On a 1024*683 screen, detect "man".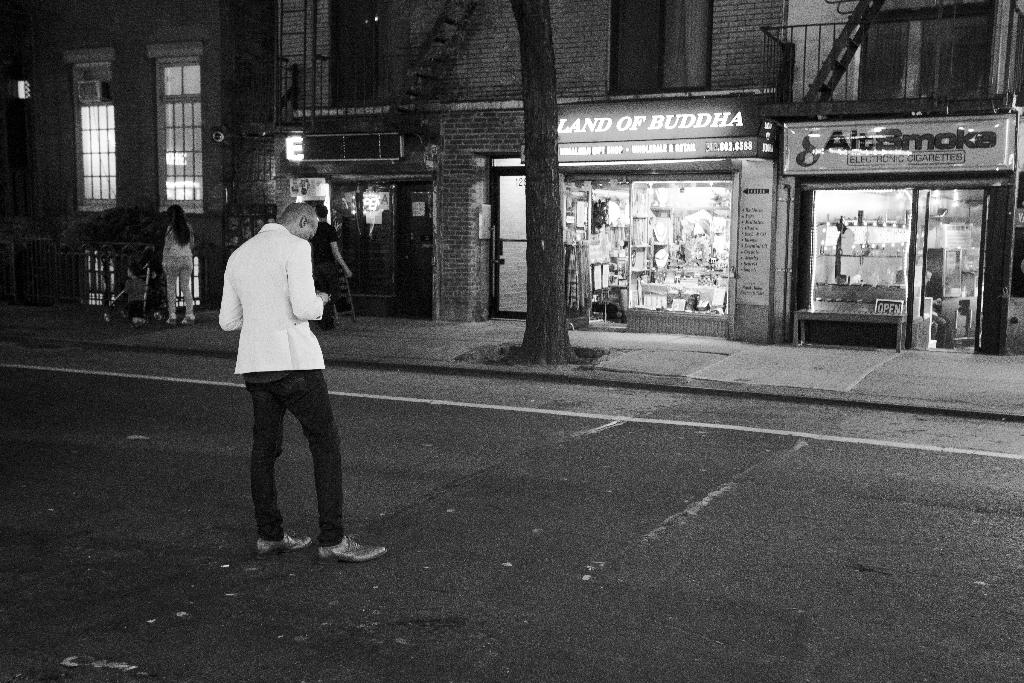
x1=212, y1=179, x2=351, y2=569.
